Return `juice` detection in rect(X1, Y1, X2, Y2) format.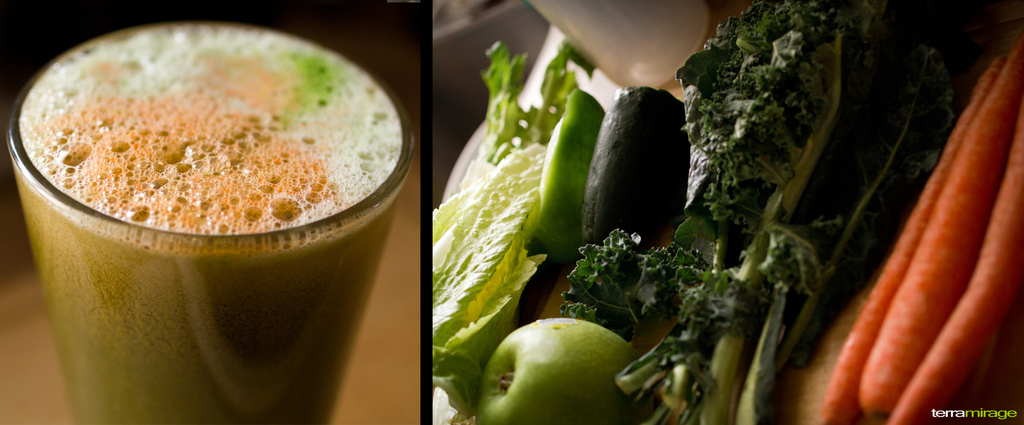
rect(0, 13, 412, 424).
